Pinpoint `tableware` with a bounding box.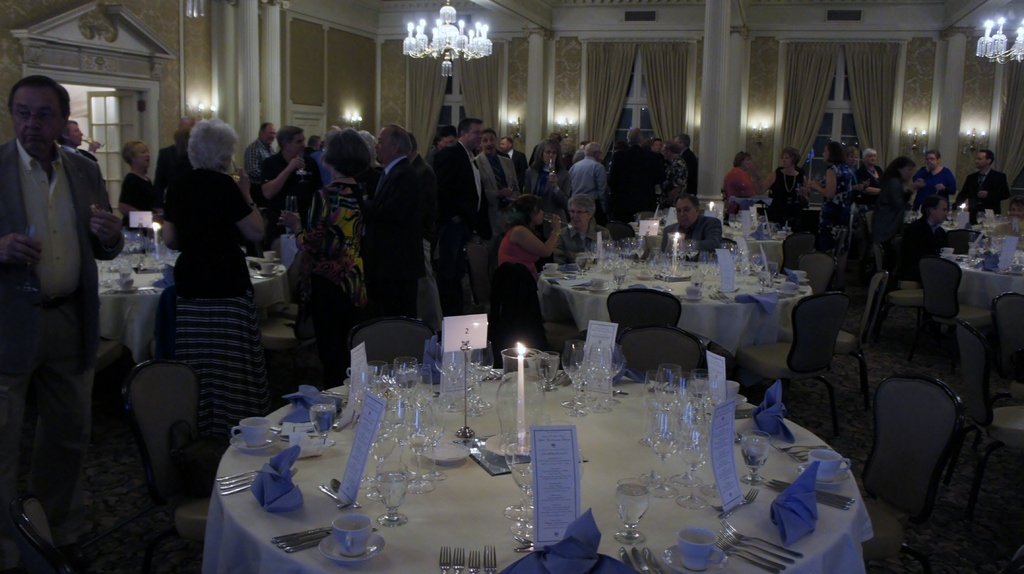
box=[261, 252, 276, 265].
